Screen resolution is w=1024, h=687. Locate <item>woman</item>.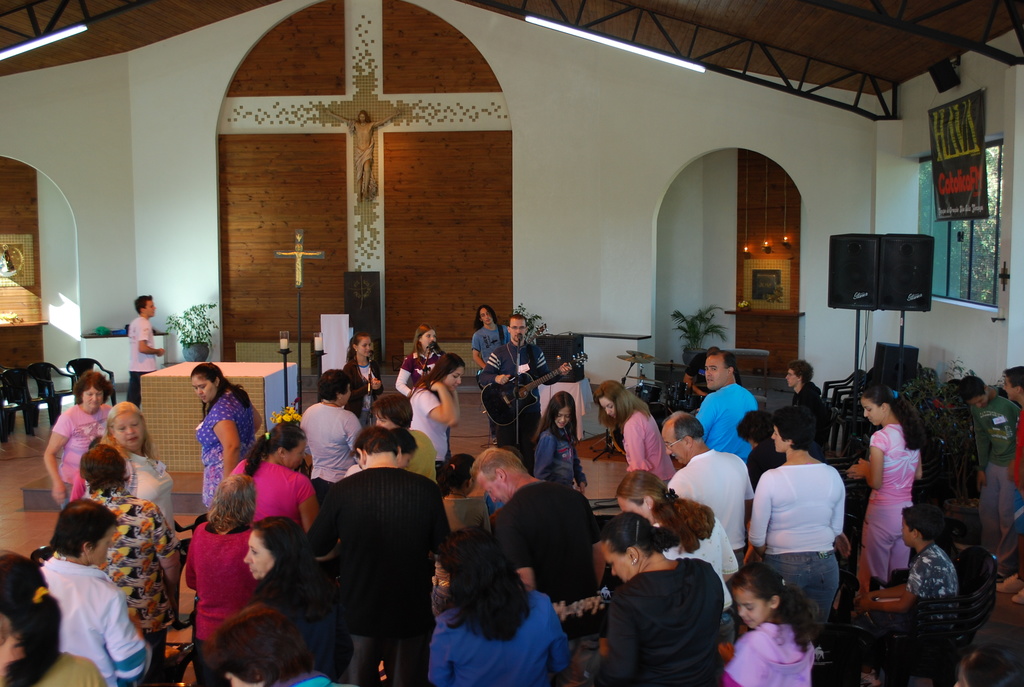
(x1=189, y1=367, x2=263, y2=514).
